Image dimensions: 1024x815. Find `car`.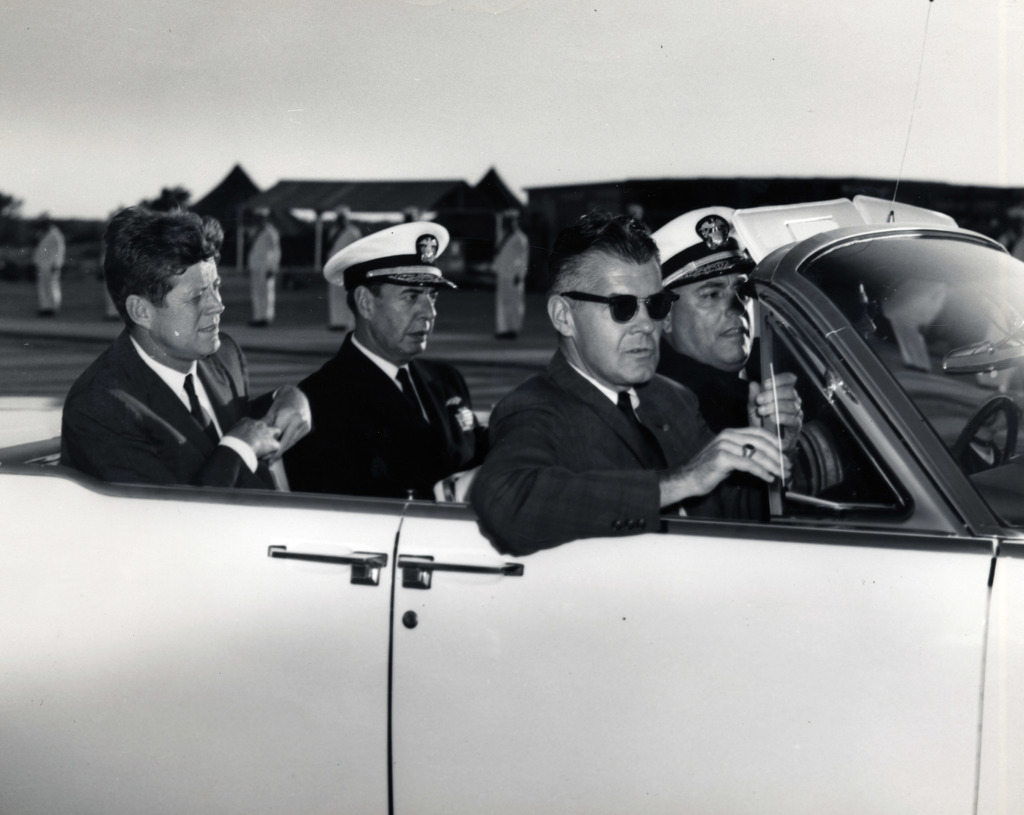
bbox(2, 177, 1023, 805).
